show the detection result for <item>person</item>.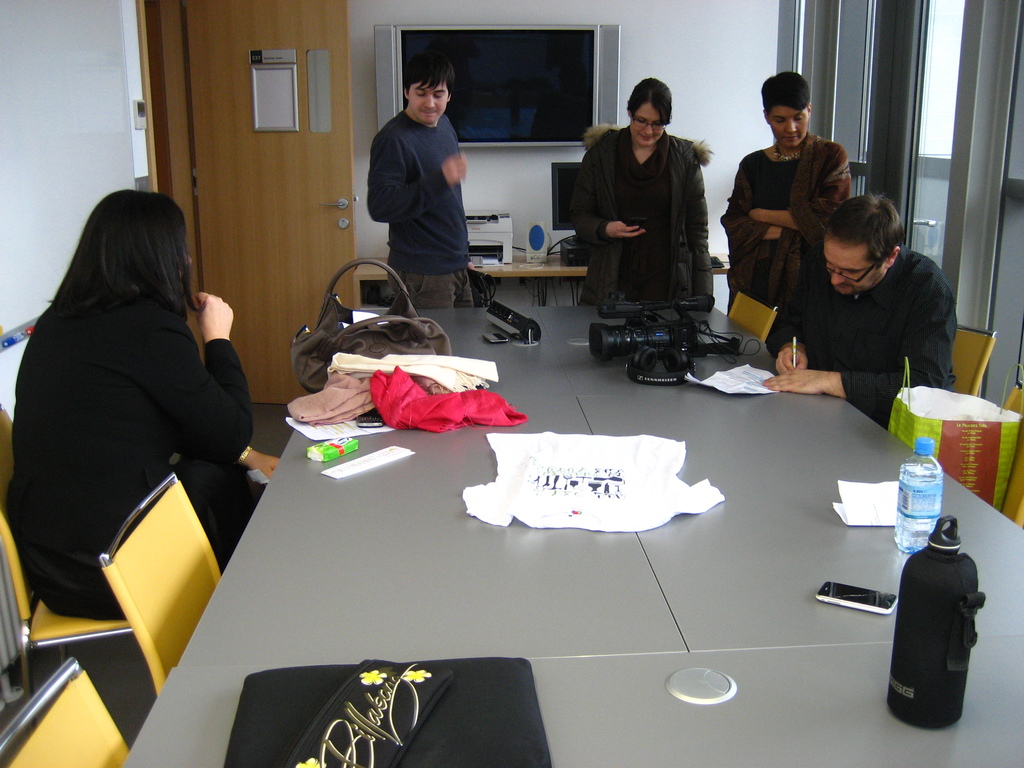
[left=727, top=70, right=858, bottom=352].
